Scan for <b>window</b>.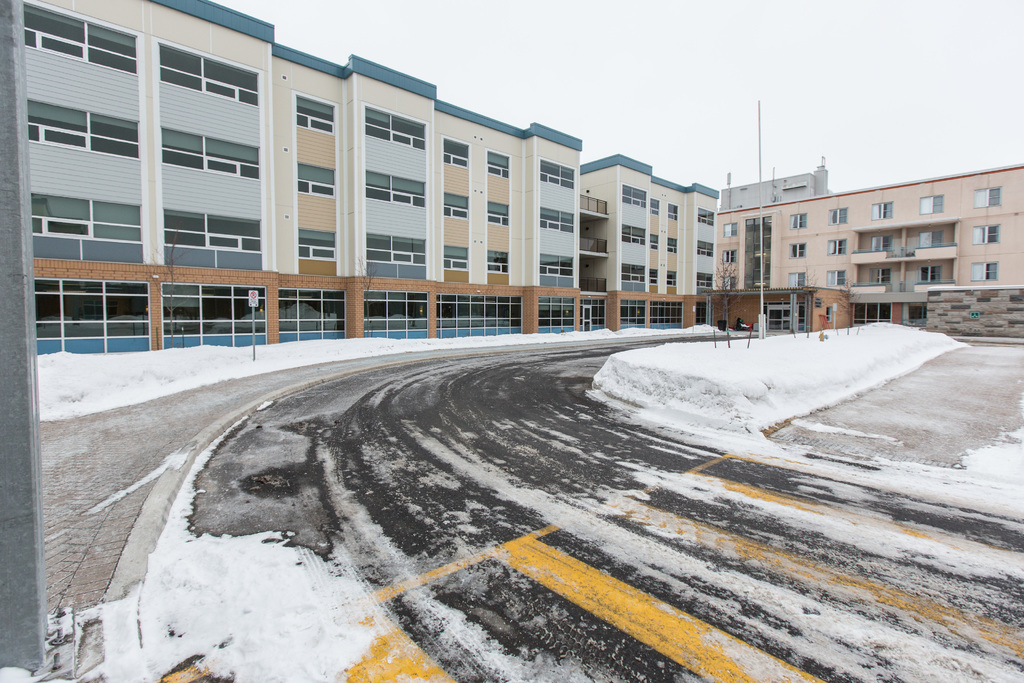
Scan result: bbox=(862, 237, 890, 252).
